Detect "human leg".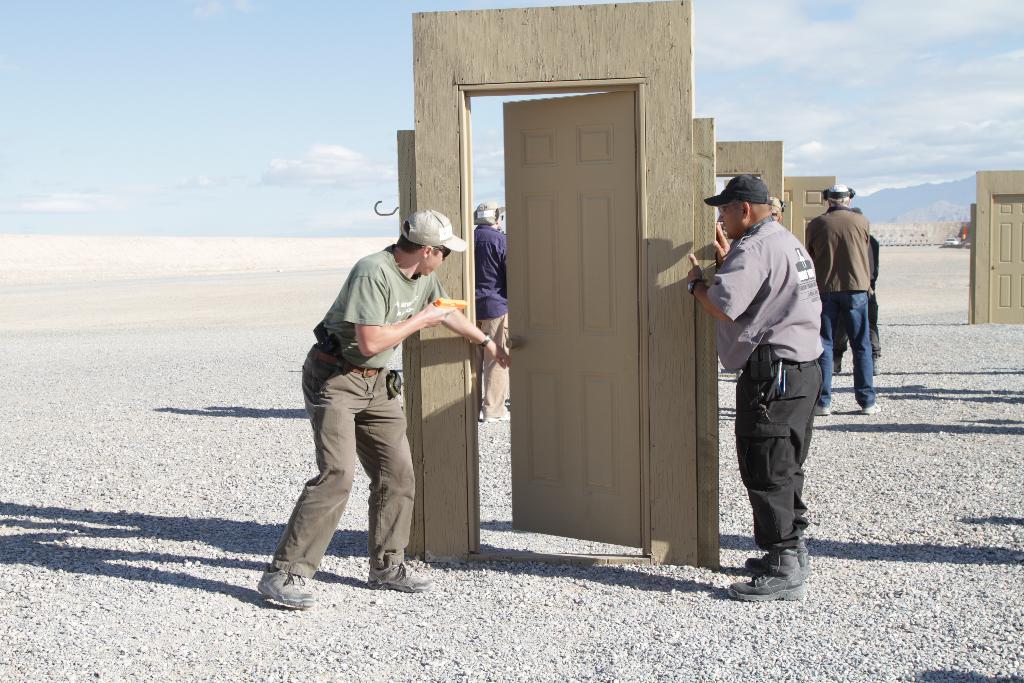
Detected at x1=375 y1=378 x2=421 y2=586.
